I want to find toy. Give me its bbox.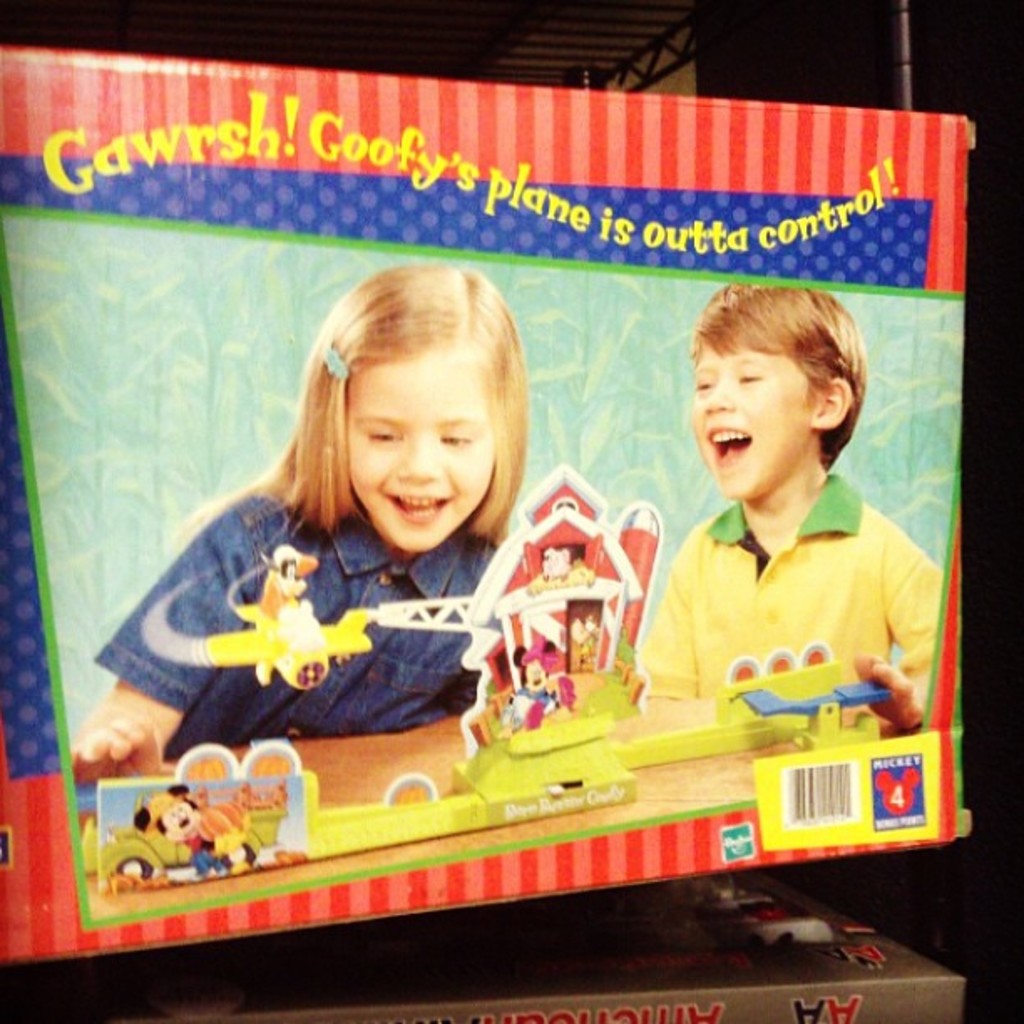
bbox=[201, 544, 360, 689].
